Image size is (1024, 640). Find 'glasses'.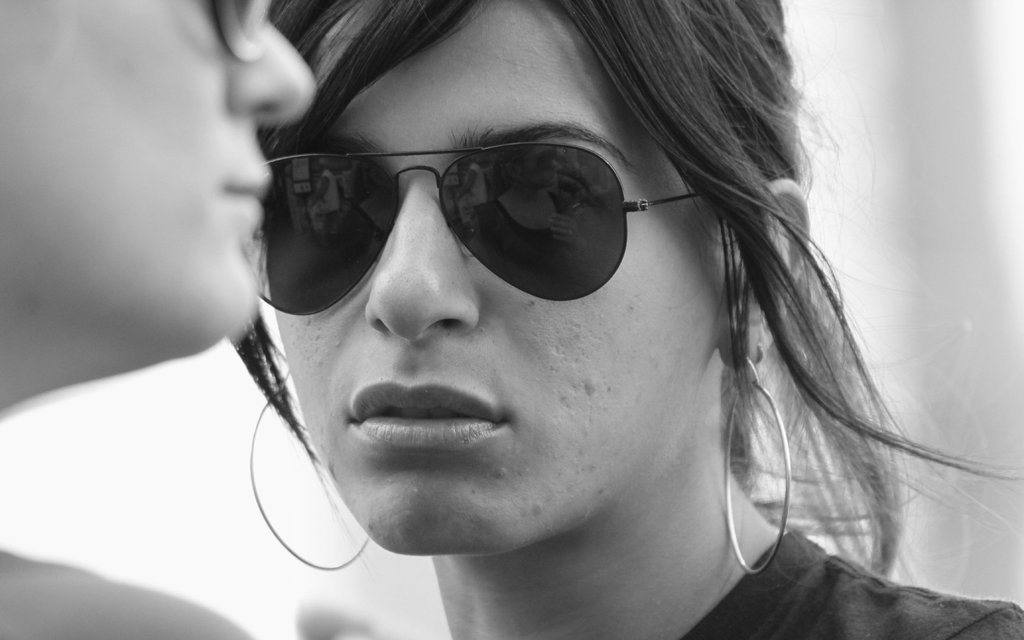
221,121,705,304.
